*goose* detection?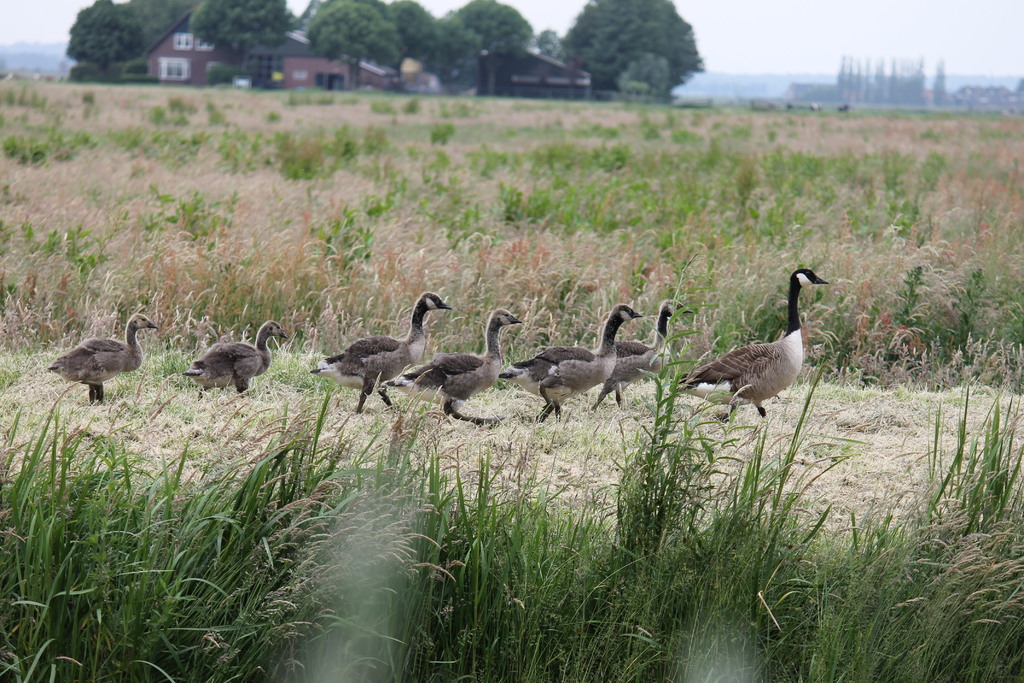
[x1=50, y1=317, x2=150, y2=404]
